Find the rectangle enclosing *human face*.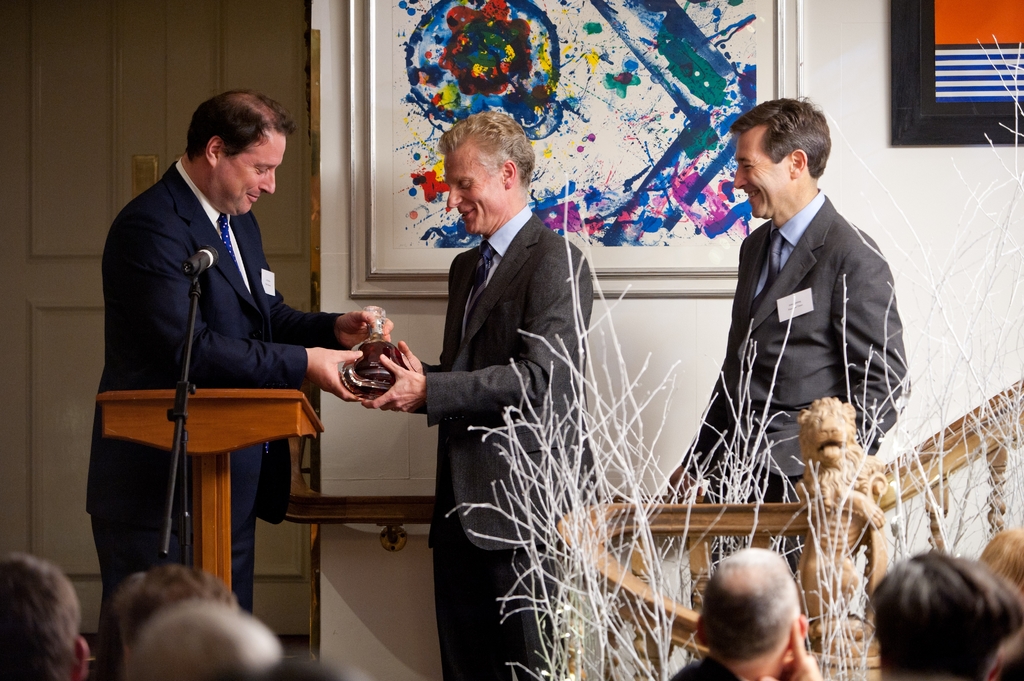
bbox(728, 125, 792, 221).
